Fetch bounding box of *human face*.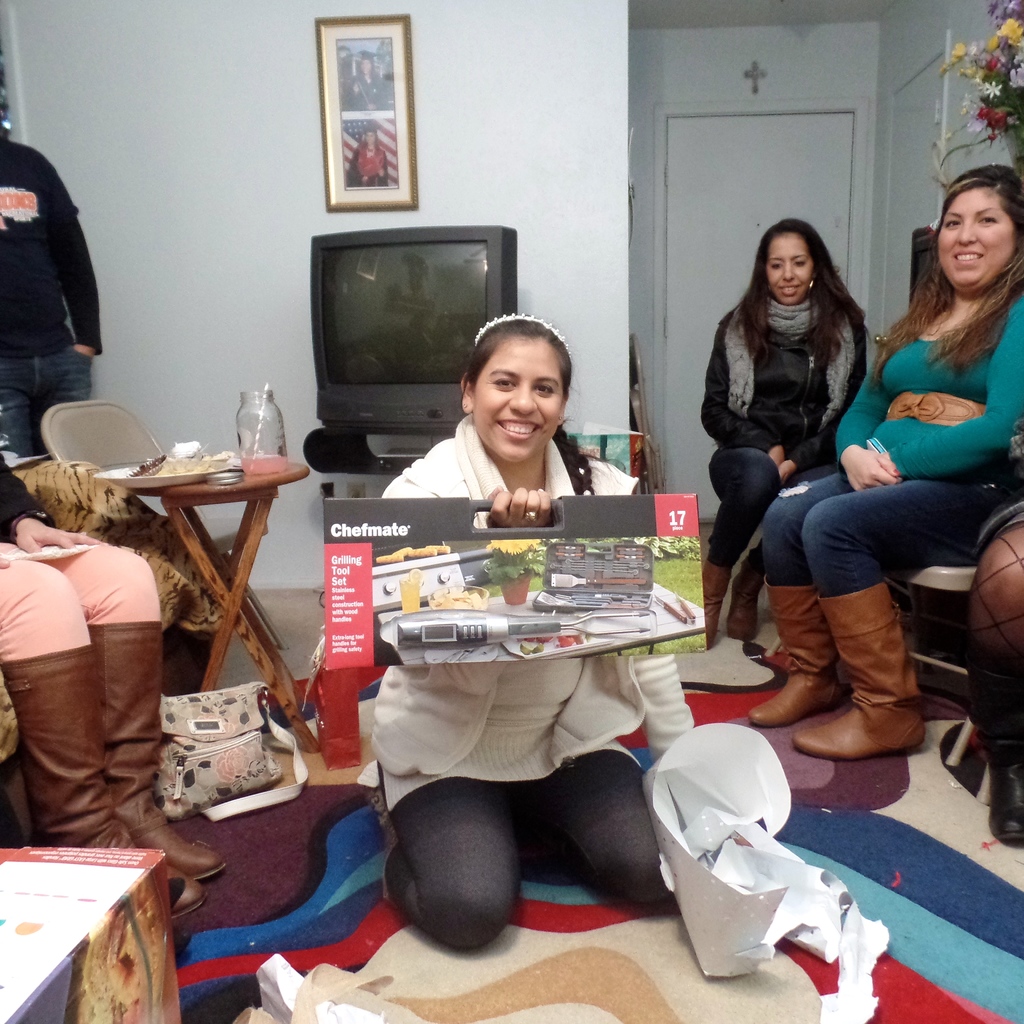
Bbox: <box>765,232,816,301</box>.
